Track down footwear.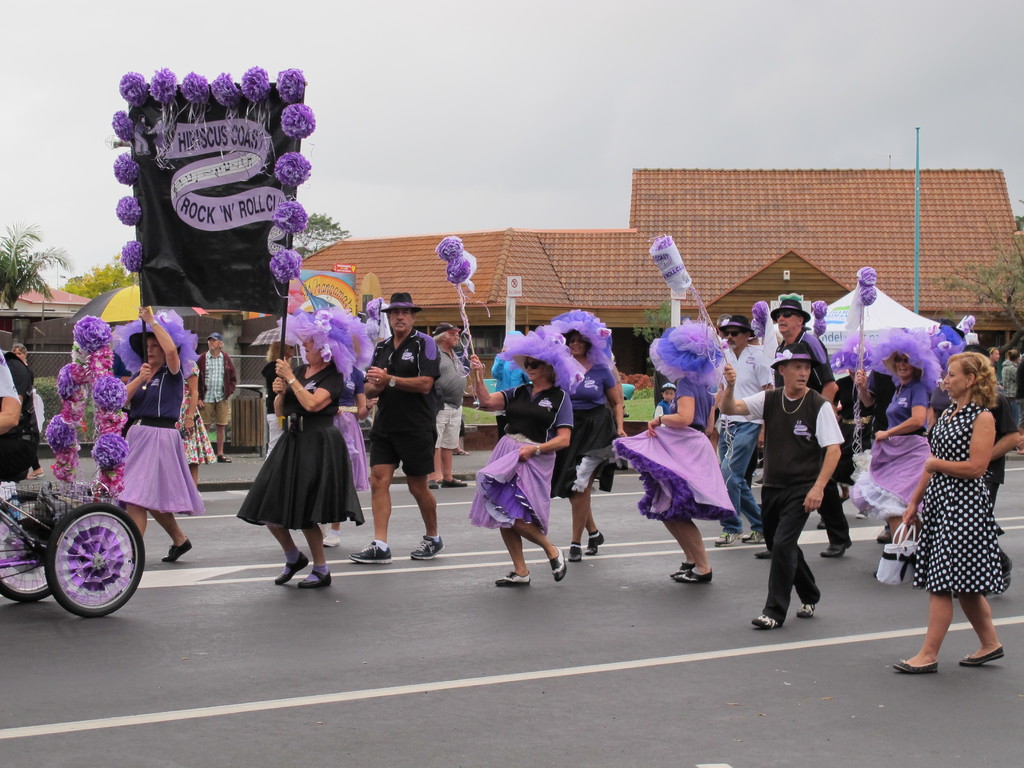
Tracked to region(408, 532, 445, 563).
